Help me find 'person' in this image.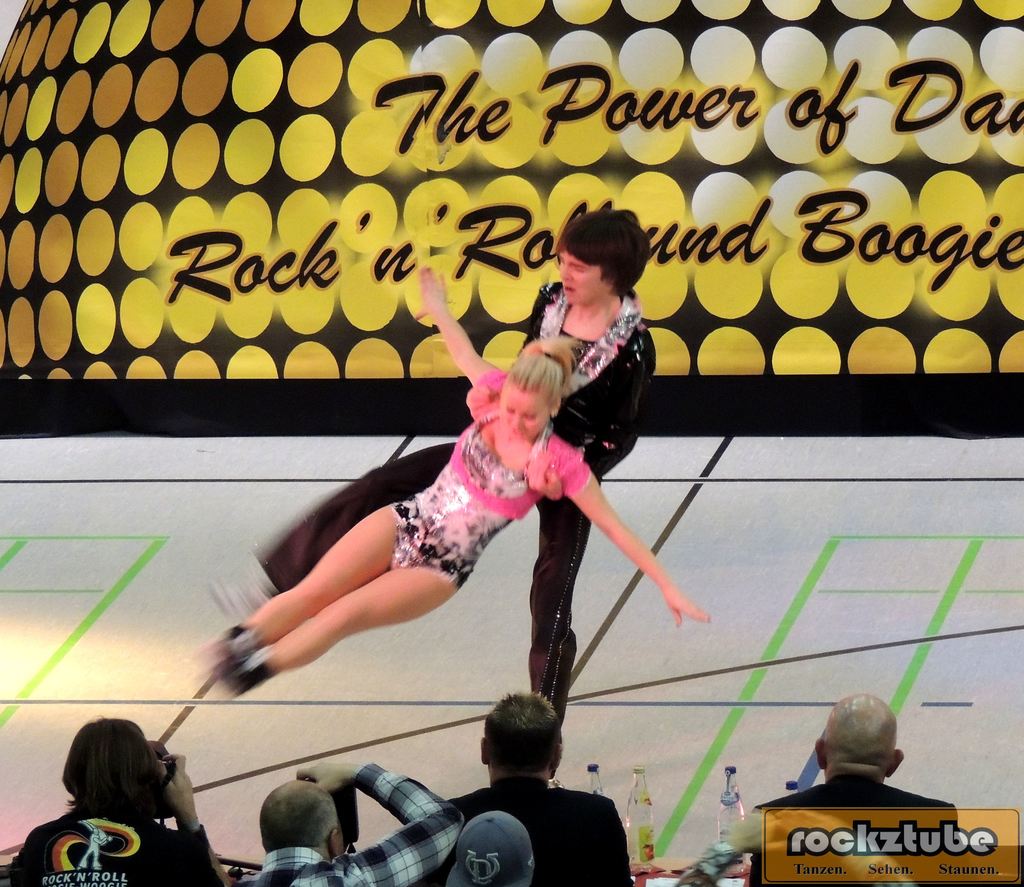
Found it: [x1=411, y1=689, x2=630, y2=886].
